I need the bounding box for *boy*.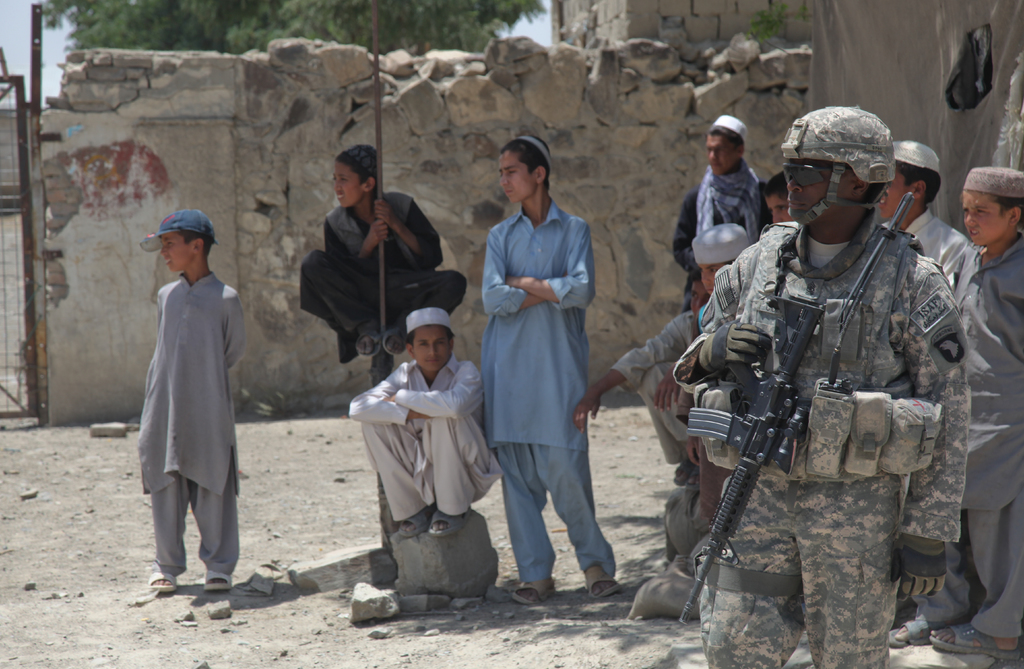
Here it is: x1=120, y1=187, x2=259, y2=599.
